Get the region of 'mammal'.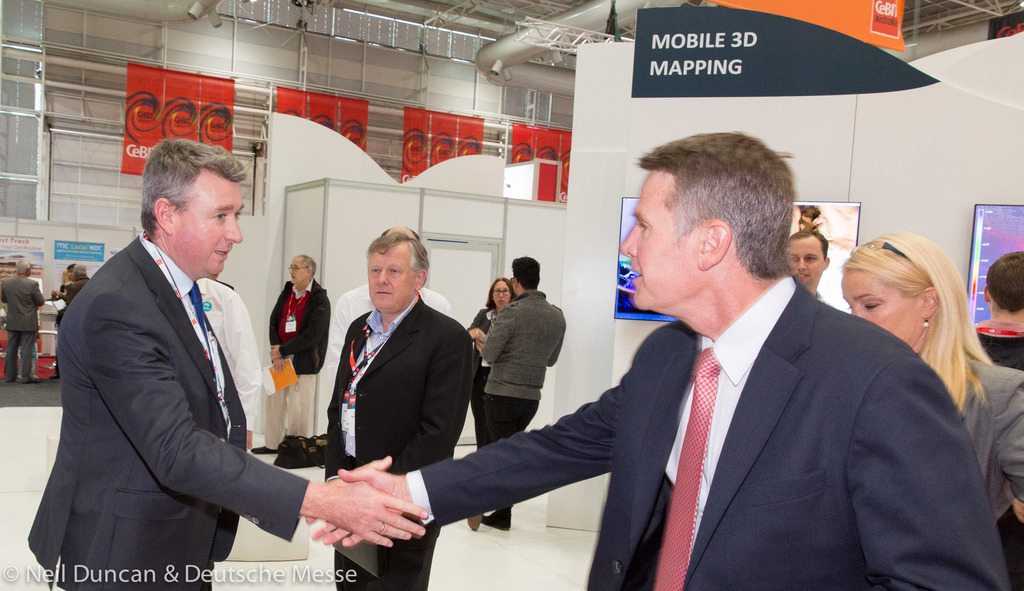
307,127,1014,590.
